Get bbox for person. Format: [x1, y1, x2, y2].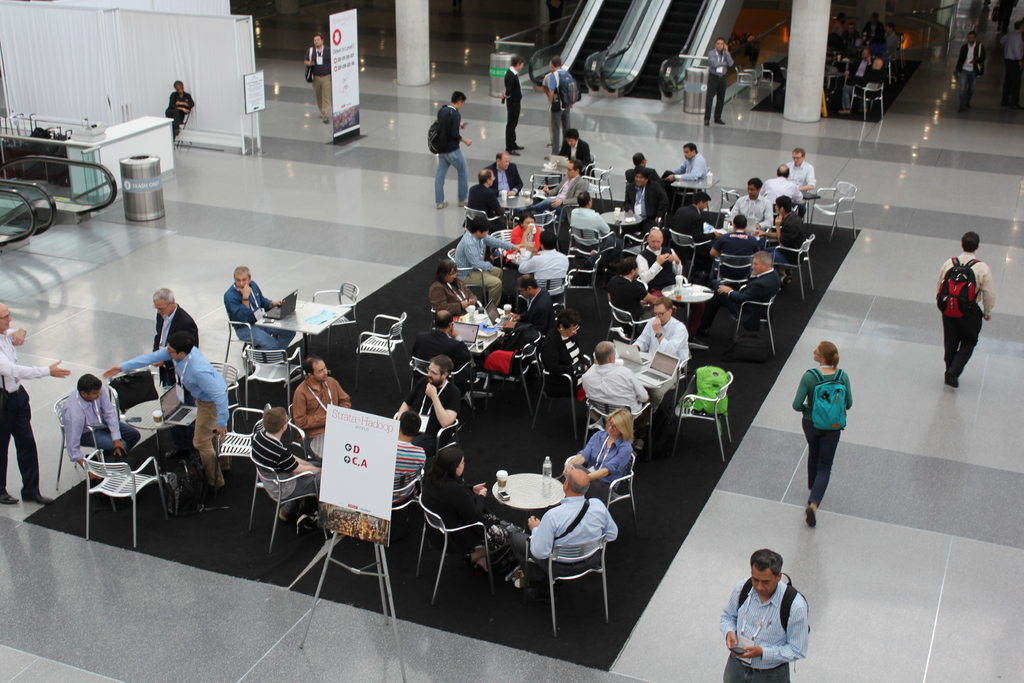
[413, 311, 471, 402].
